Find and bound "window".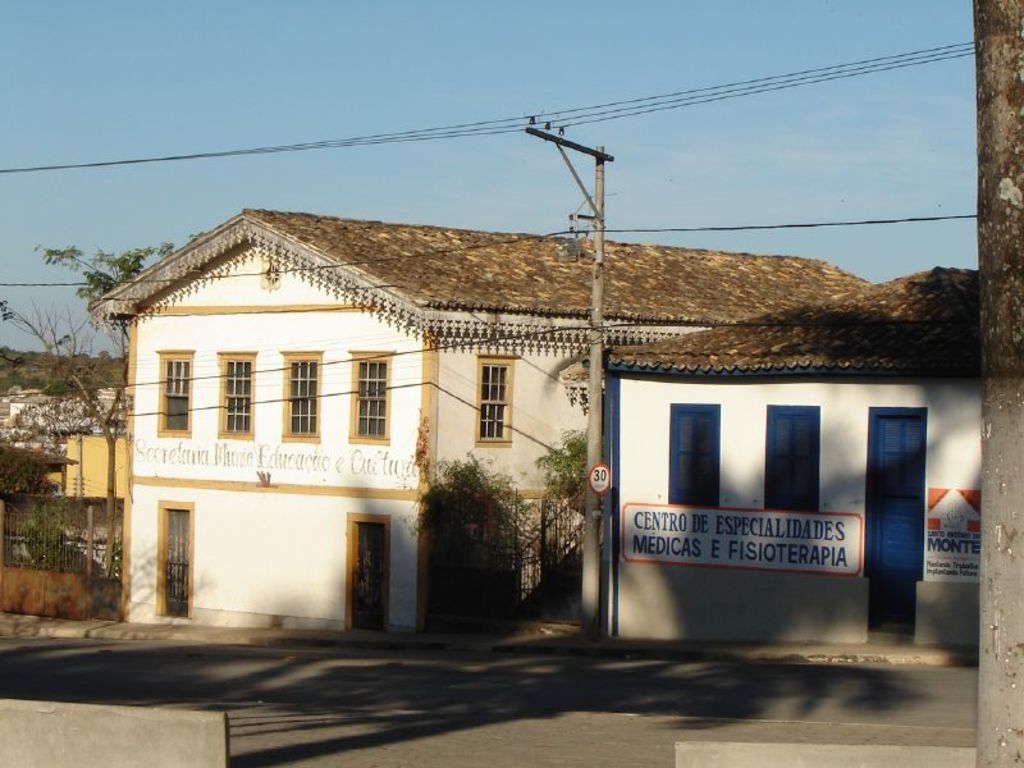
Bound: x1=351 y1=351 x2=393 y2=445.
